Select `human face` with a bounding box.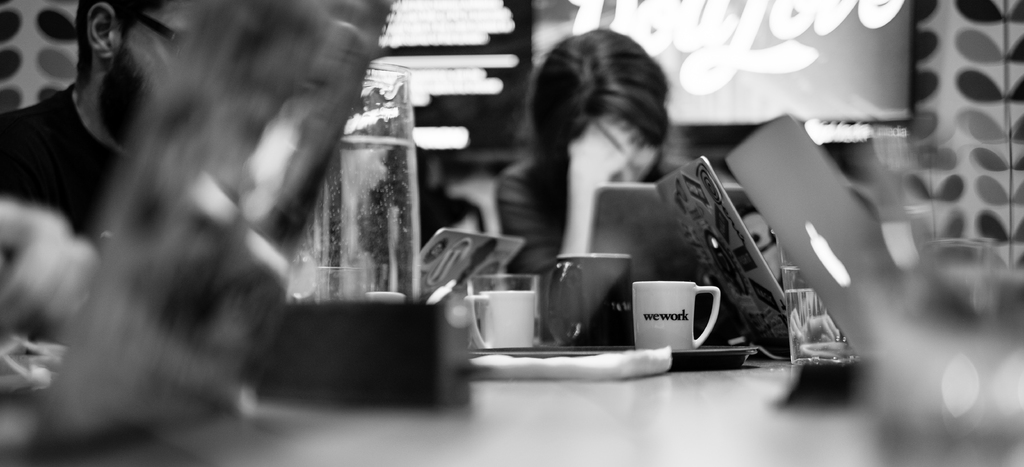
(116, 0, 198, 113).
